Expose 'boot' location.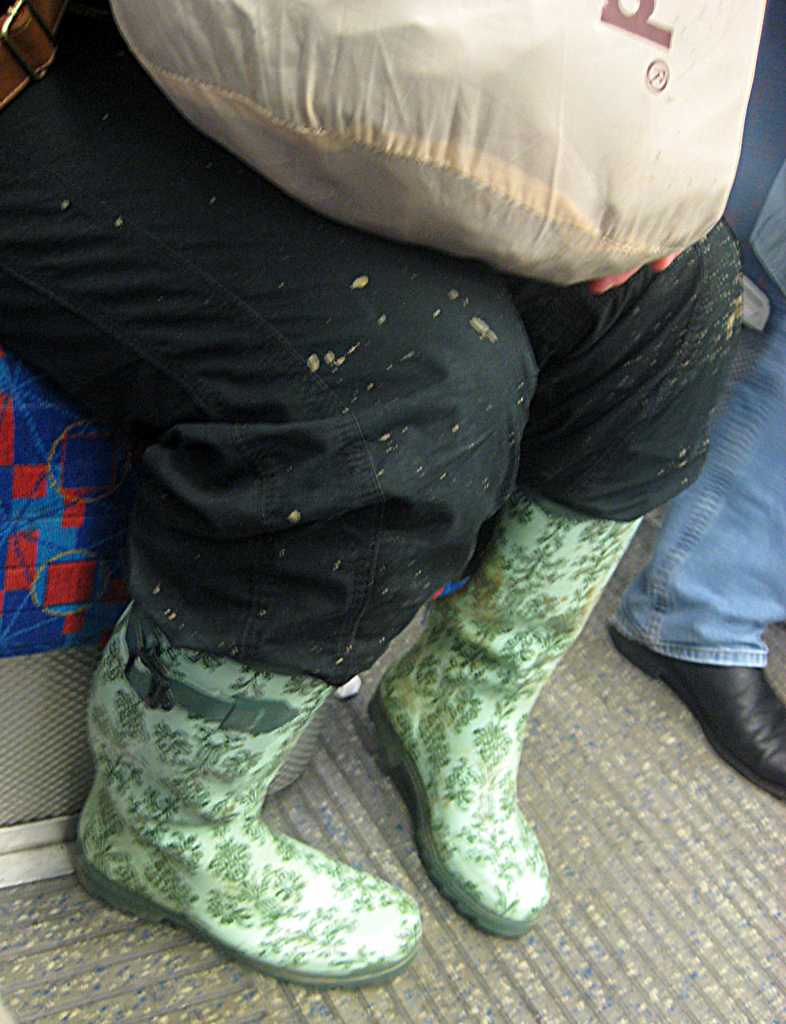
Exposed at 73:600:422:990.
